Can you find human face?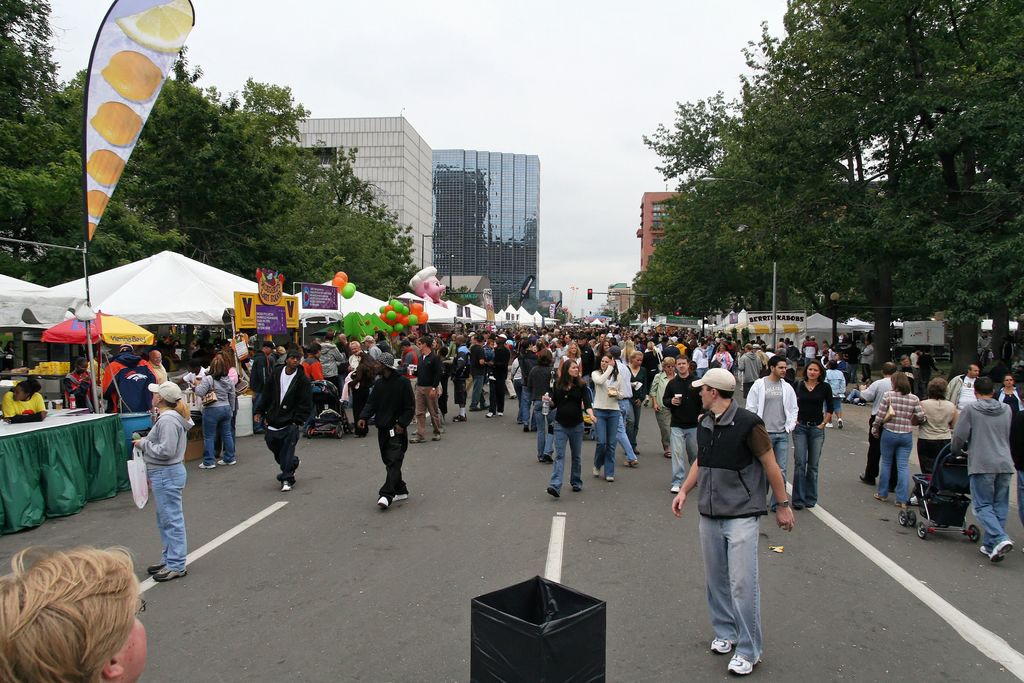
Yes, bounding box: box(779, 359, 787, 374).
